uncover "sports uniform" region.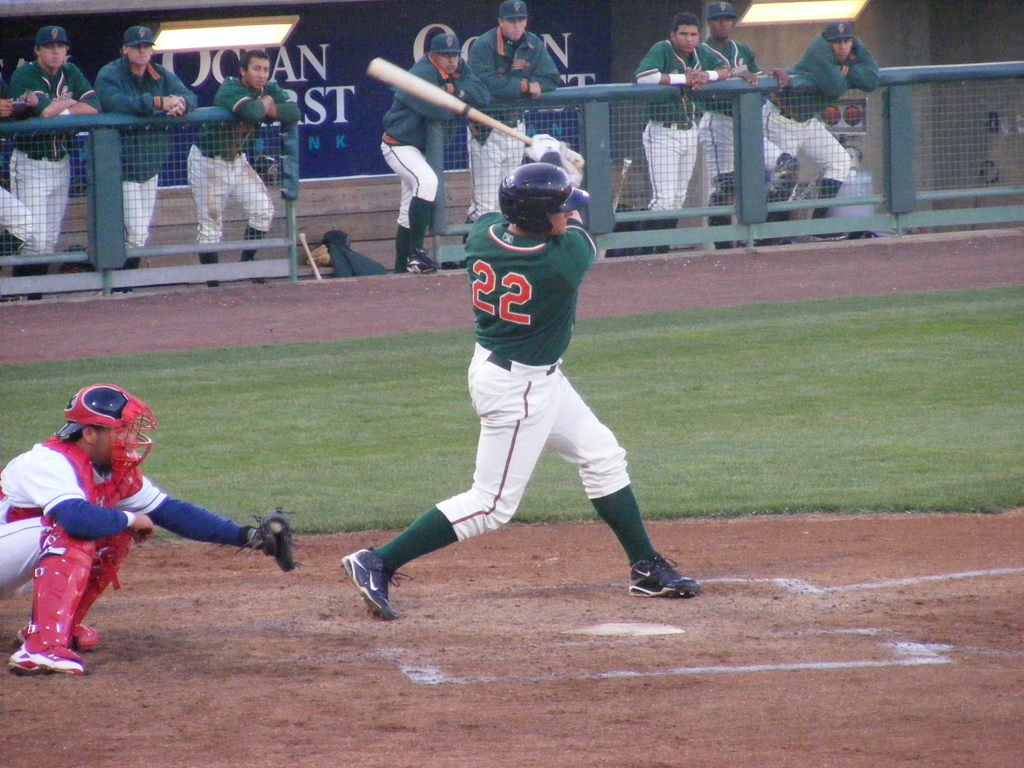
Uncovered: locate(463, 13, 559, 229).
